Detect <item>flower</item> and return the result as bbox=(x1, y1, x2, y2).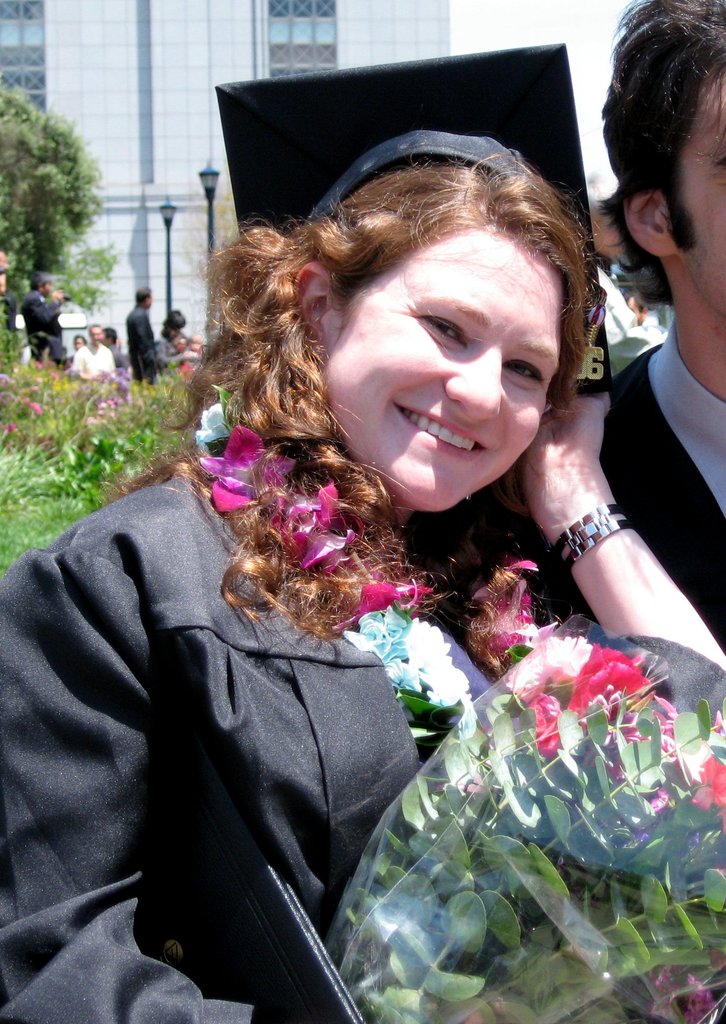
bbox=(501, 645, 550, 705).
